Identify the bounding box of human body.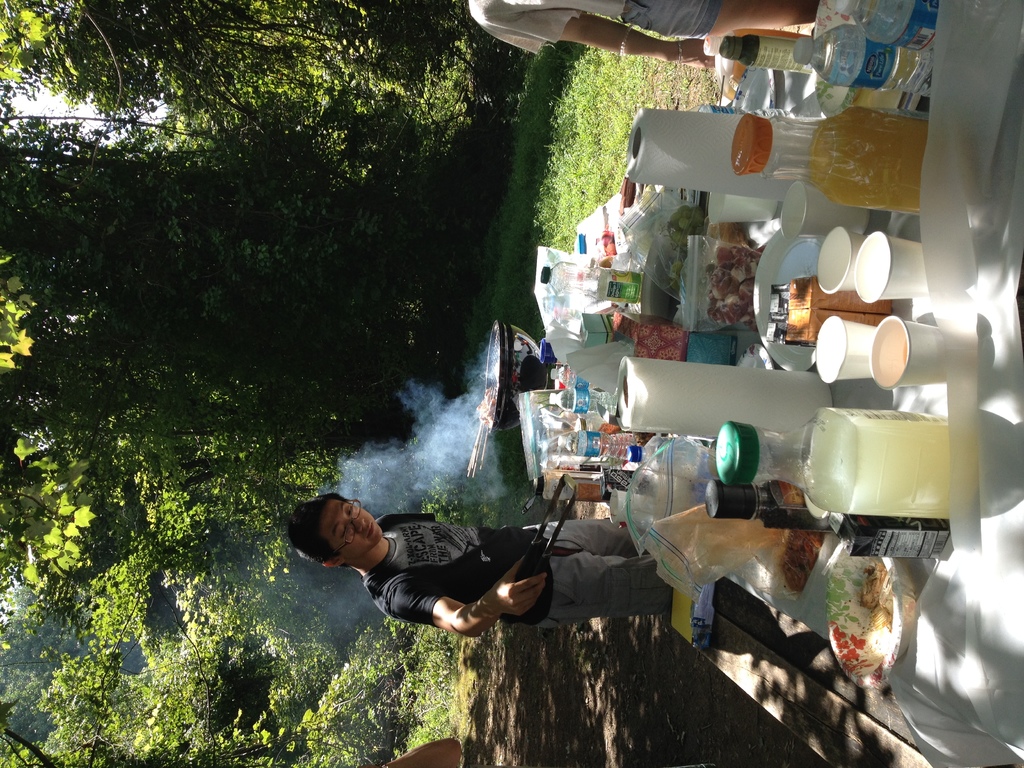
[288, 484, 703, 660].
